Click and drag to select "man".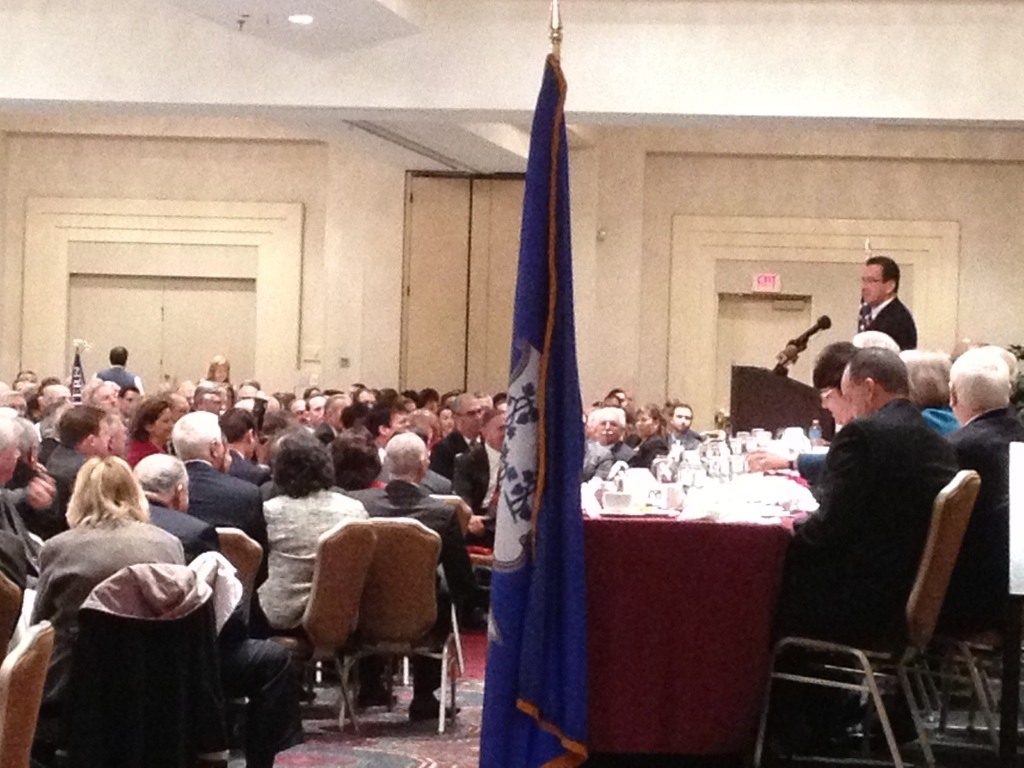
Selection: {"left": 852, "top": 253, "right": 915, "bottom": 346}.
